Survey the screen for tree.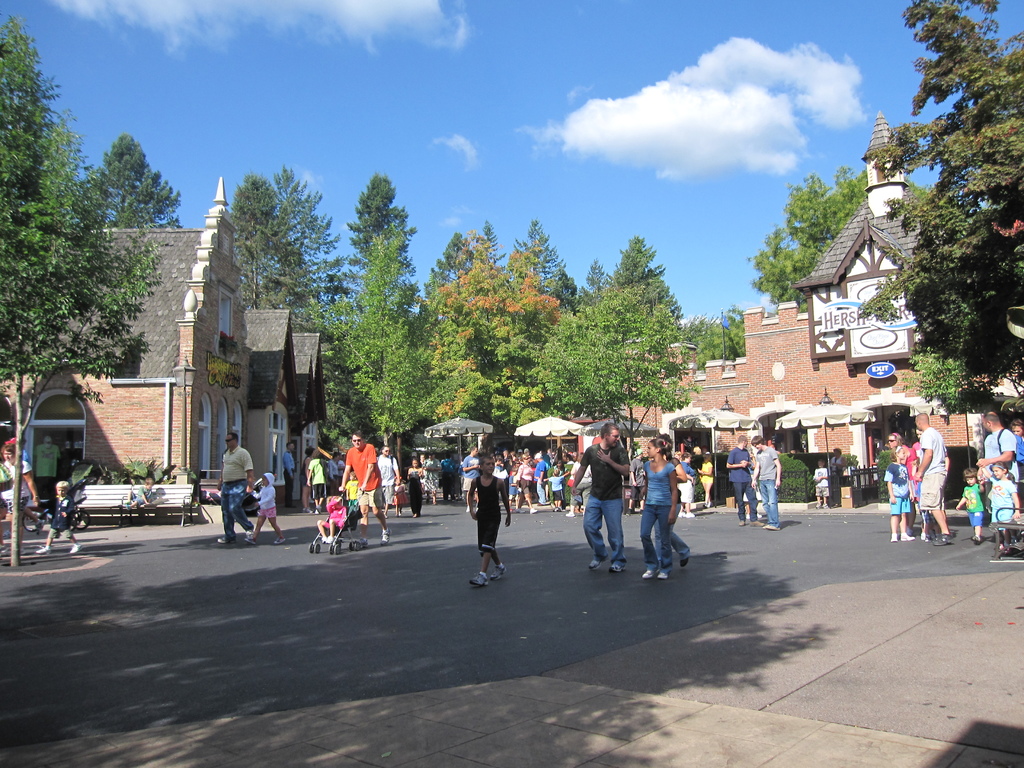
Survey found: l=305, t=326, r=380, b=456.
